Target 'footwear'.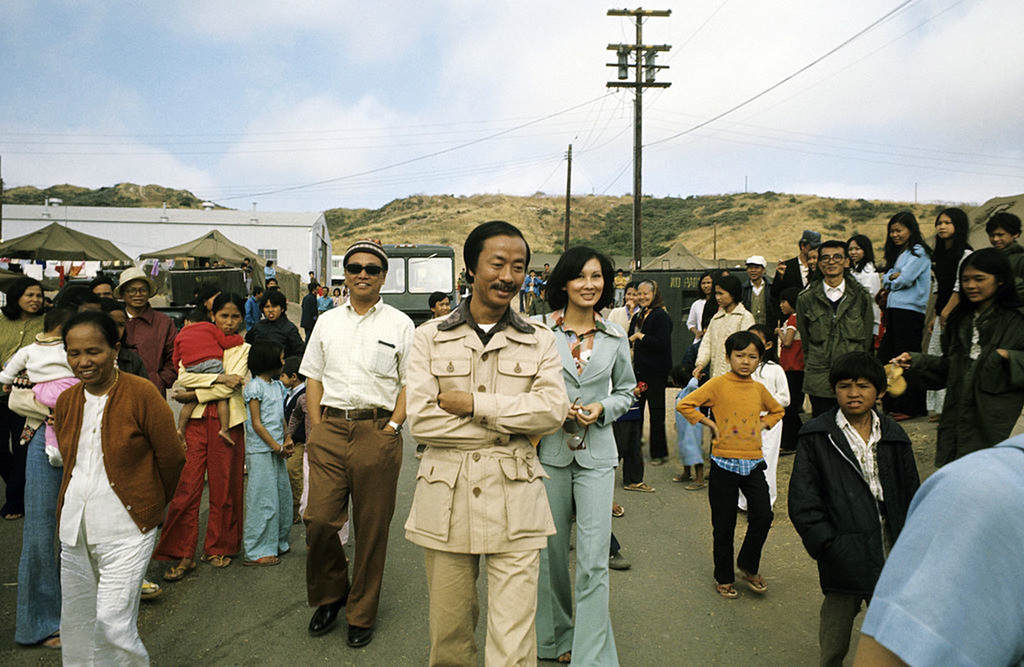
Target region: detection(33, 628, 68, 654).
